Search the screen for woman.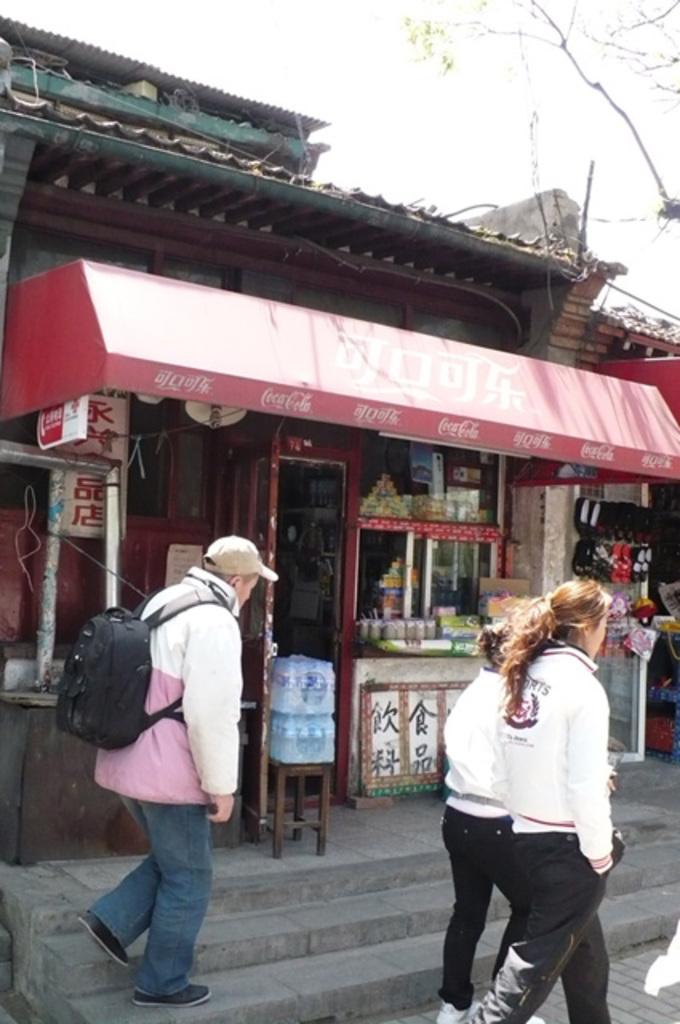
Found at [left=438, top=619, right=522, bottom=1022].
